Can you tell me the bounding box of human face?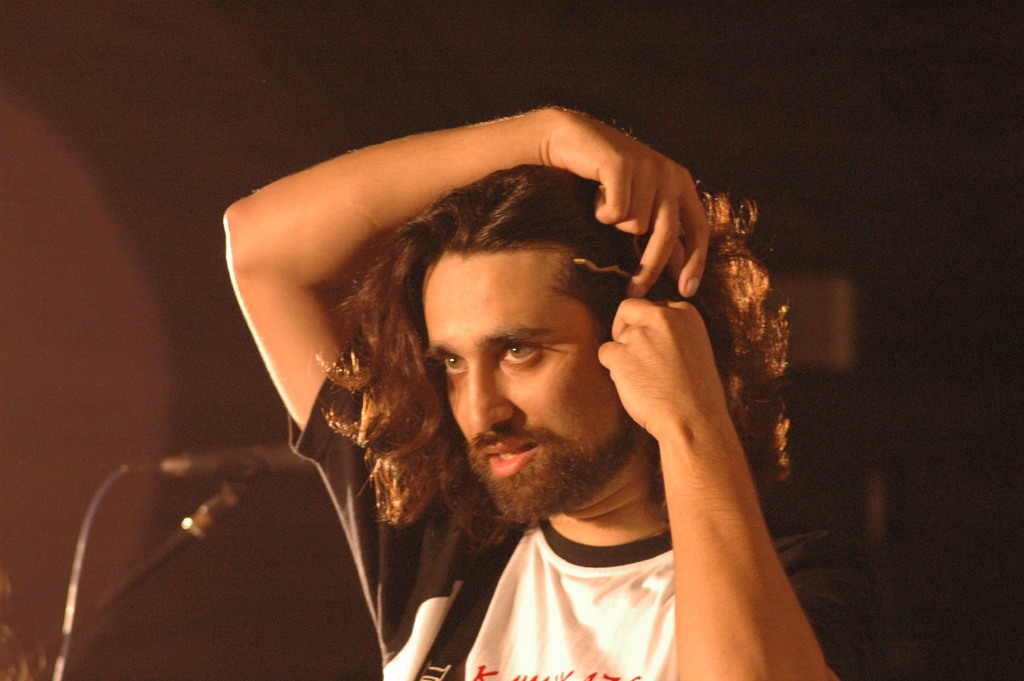
BBox(425, 246, 621, 479).
